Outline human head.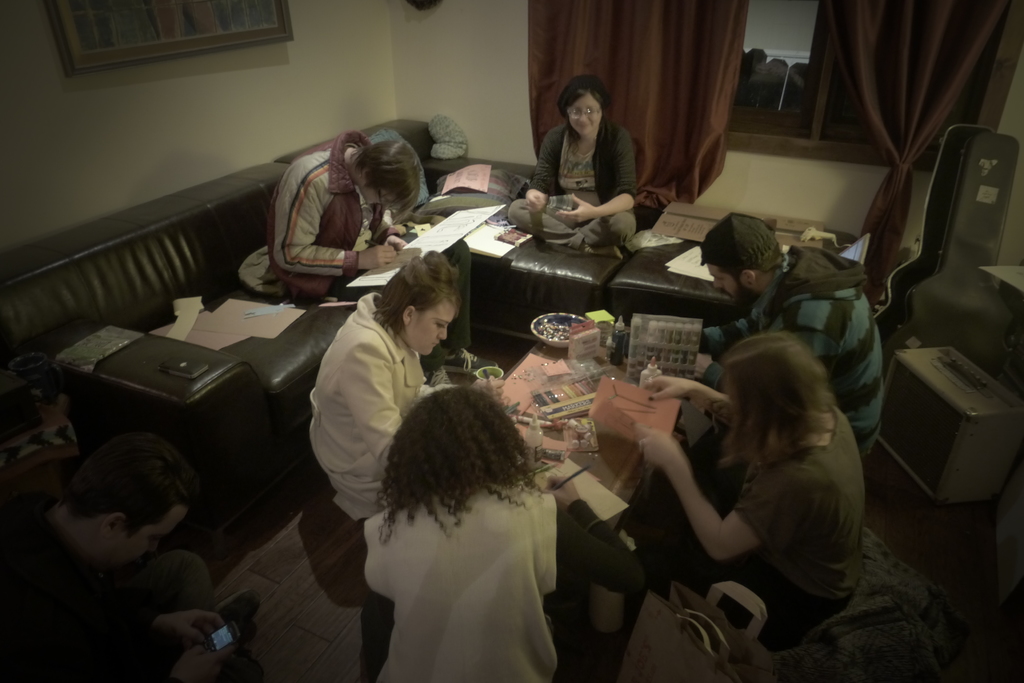
Outline: 356, 138, 419, 202.
